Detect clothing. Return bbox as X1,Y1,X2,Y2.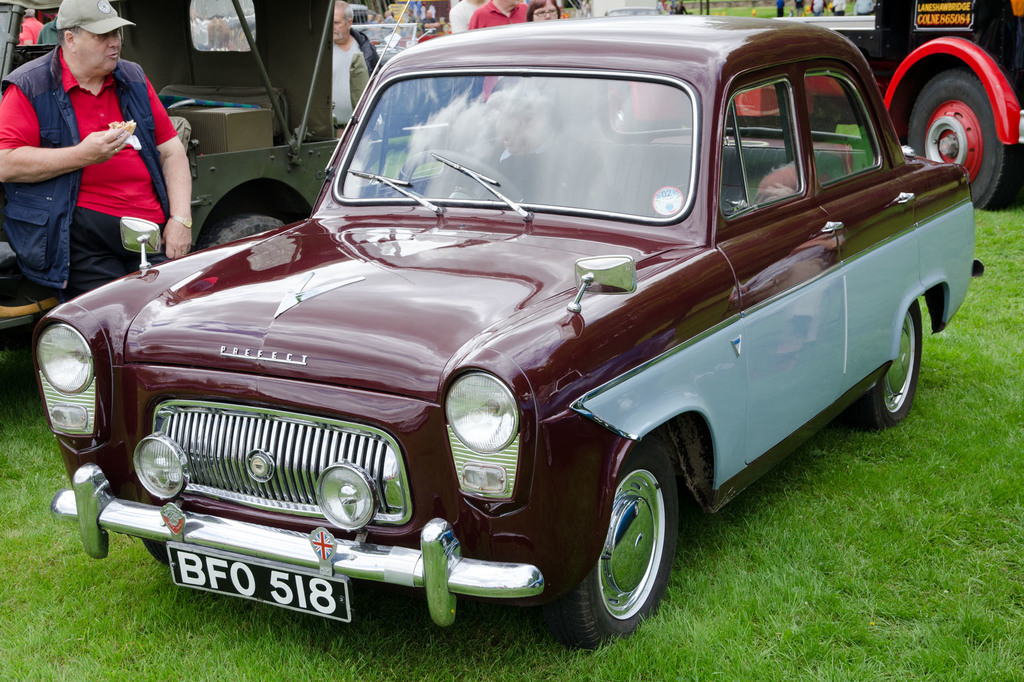
420,15,436,27.
